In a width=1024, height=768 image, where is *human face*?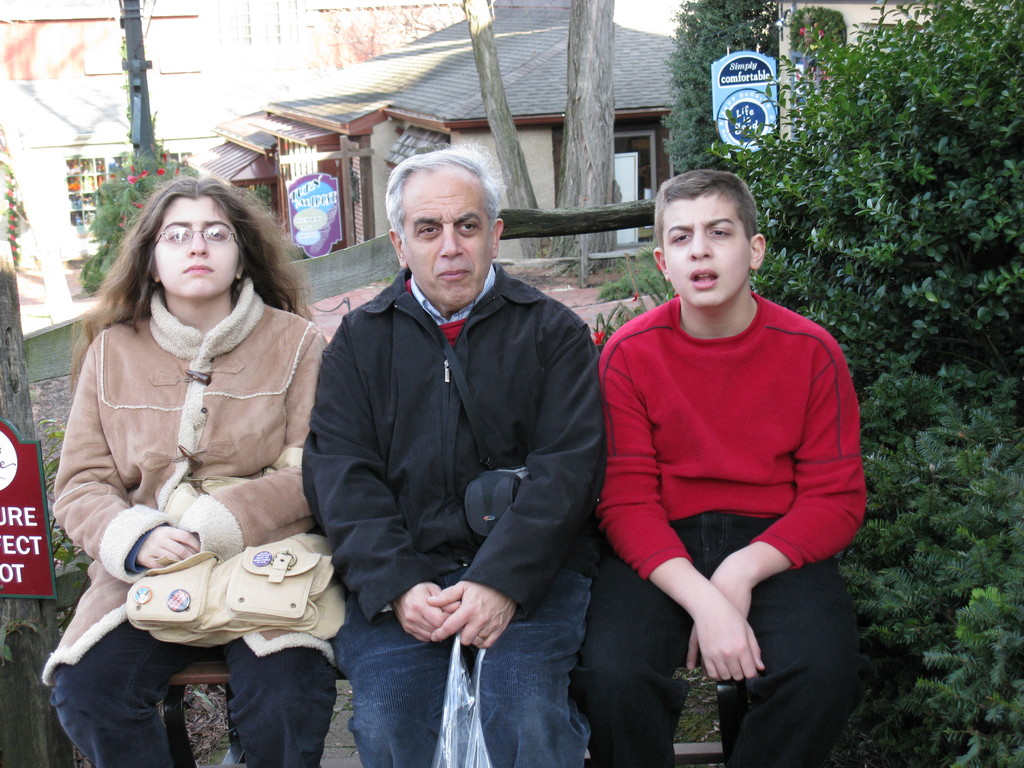
399:165:492:310.
